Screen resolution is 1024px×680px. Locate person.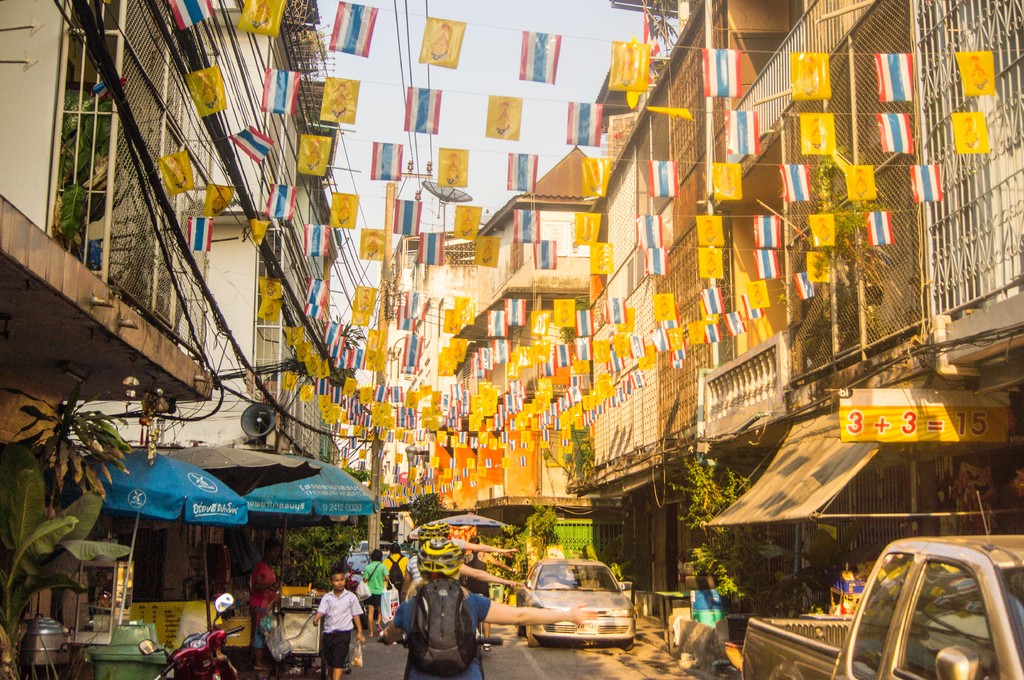
<box>460,535,515,651</box>.
